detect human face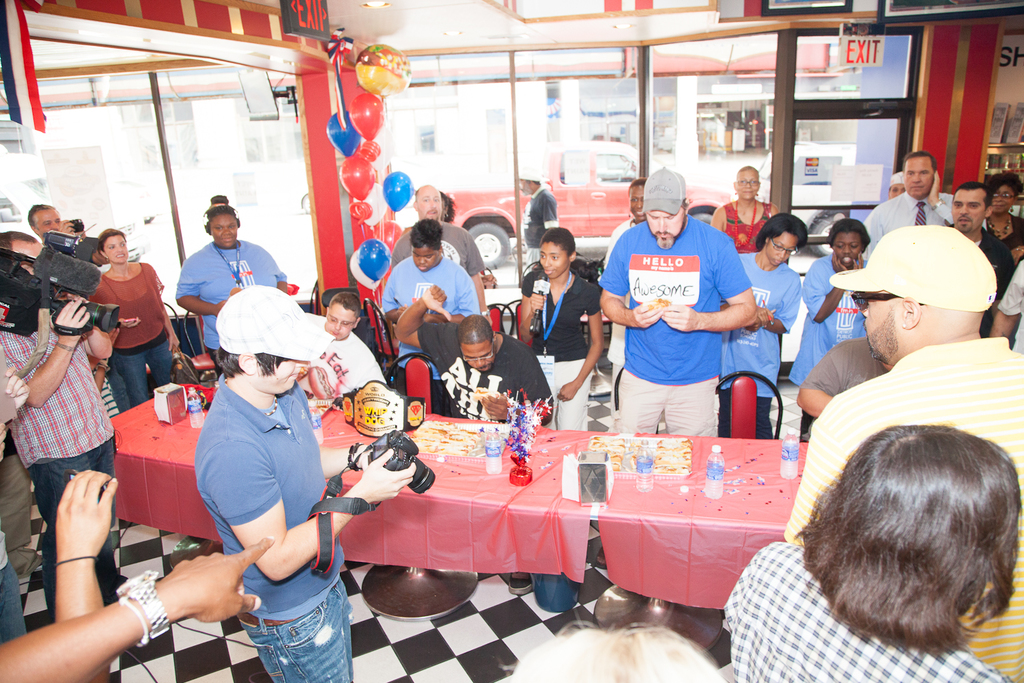
crop(887, 182, 906, 195)
